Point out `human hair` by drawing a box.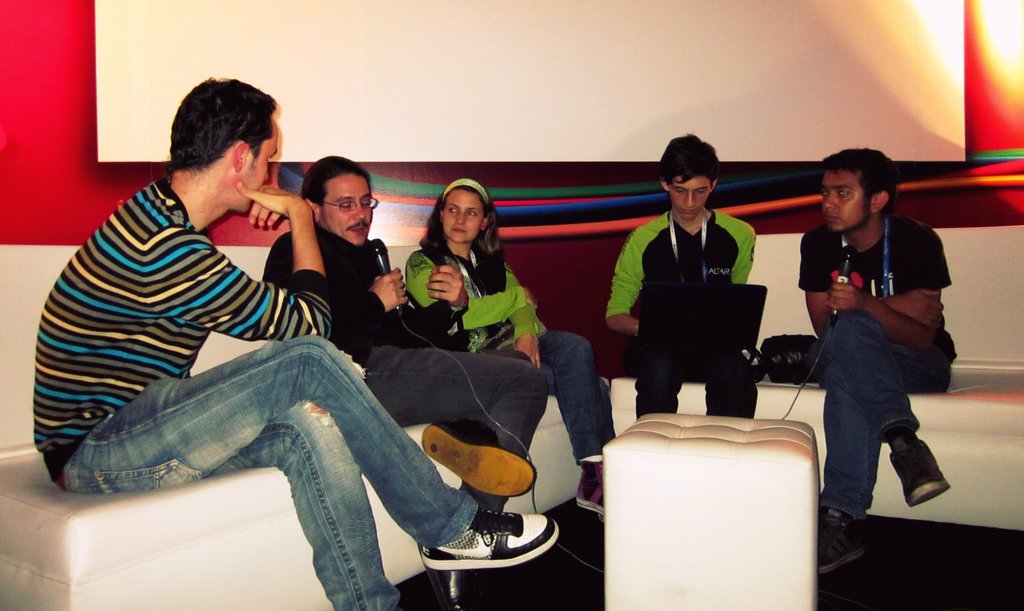
660,133,723,197.
